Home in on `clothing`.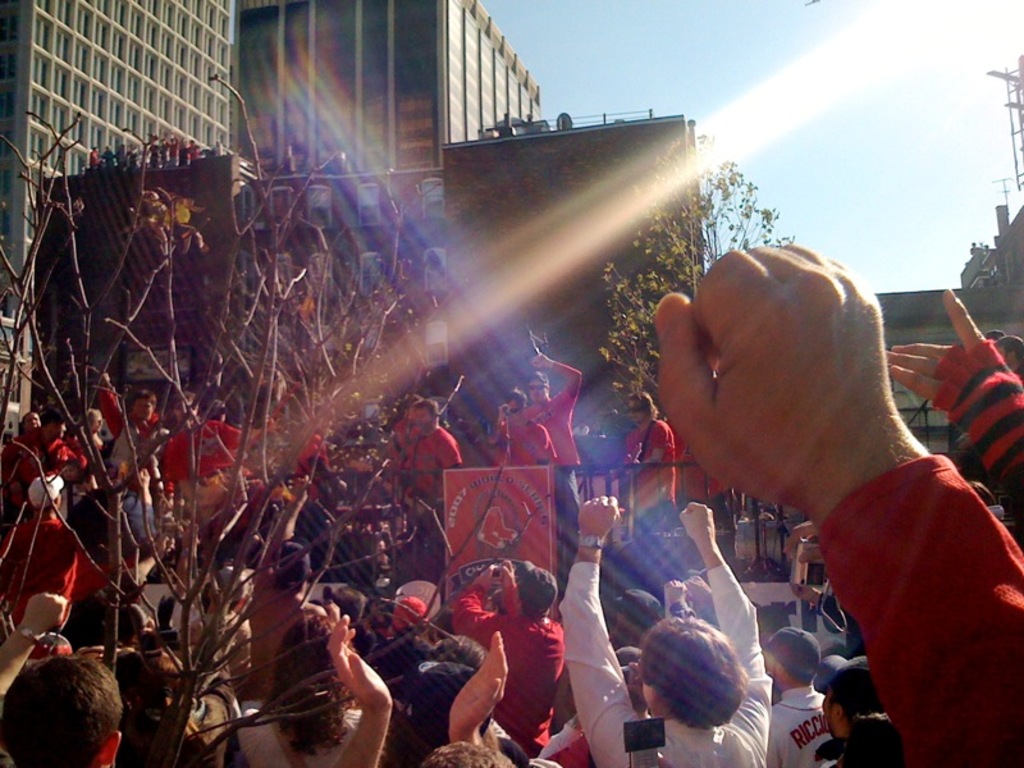
Homed in at [left=937, top=329, right=1023, bottom=480].
